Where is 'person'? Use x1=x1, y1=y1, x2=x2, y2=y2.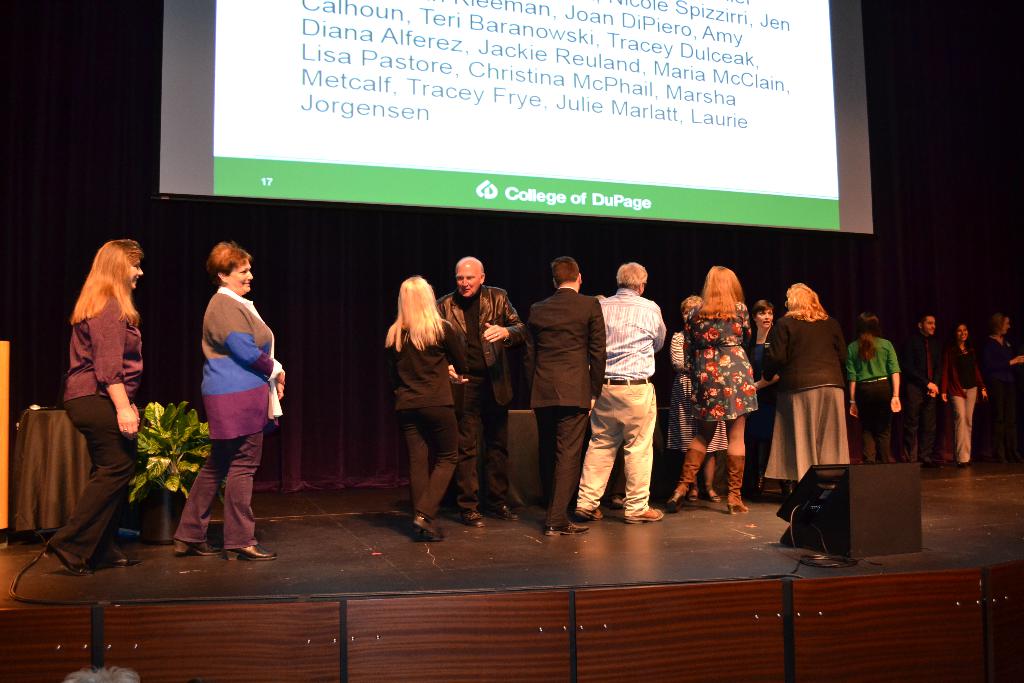
x1=669, y1=292, x2=732, y2=507.
